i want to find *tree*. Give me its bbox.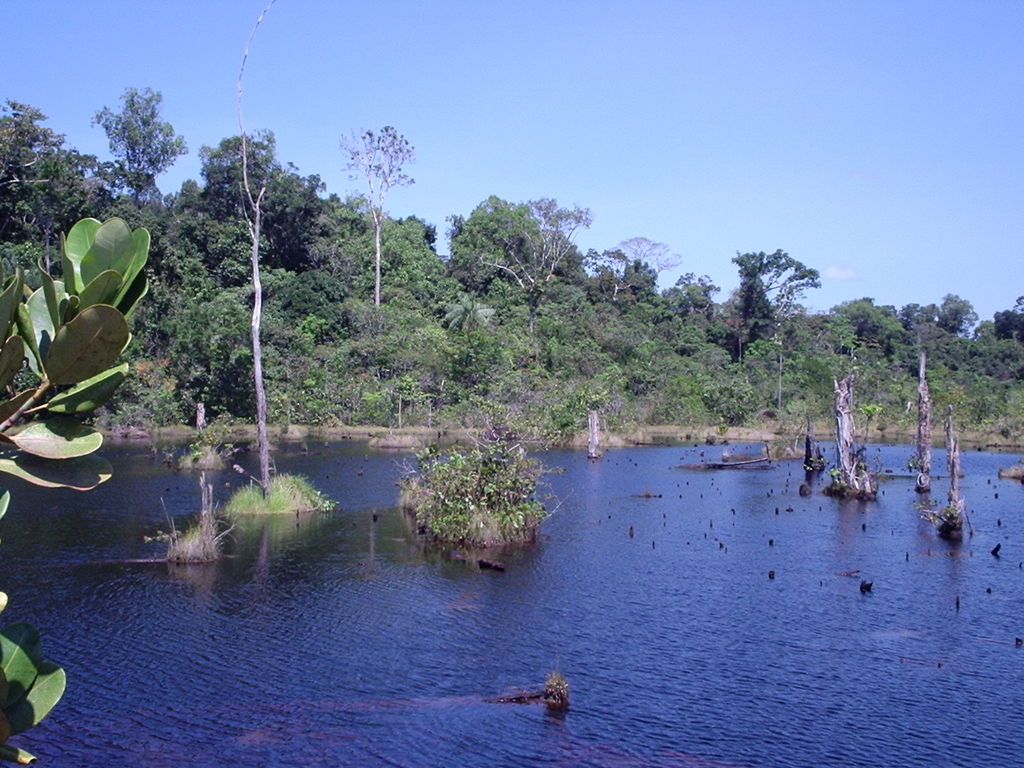
<box>166,282,245,436</box>.
